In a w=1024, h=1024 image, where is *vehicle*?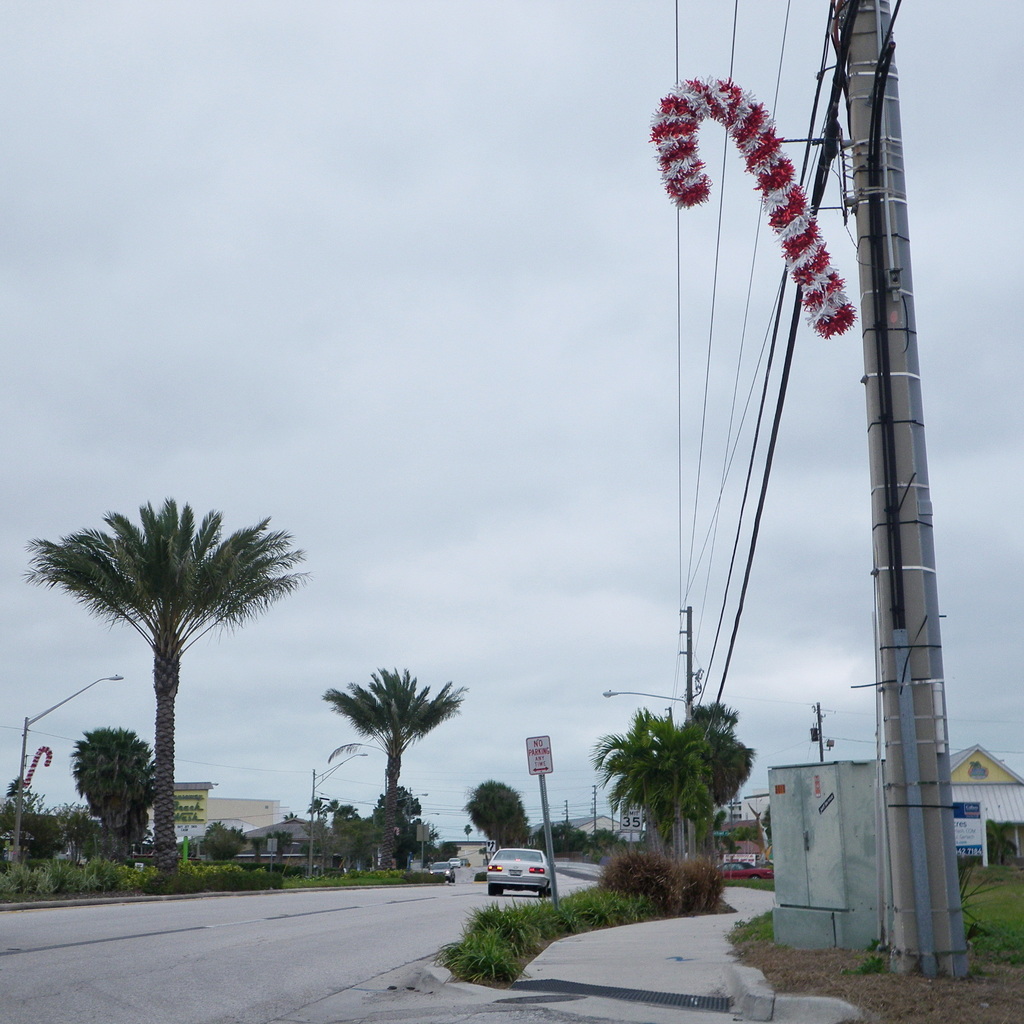
select_region(449, 858, 461, 872).
